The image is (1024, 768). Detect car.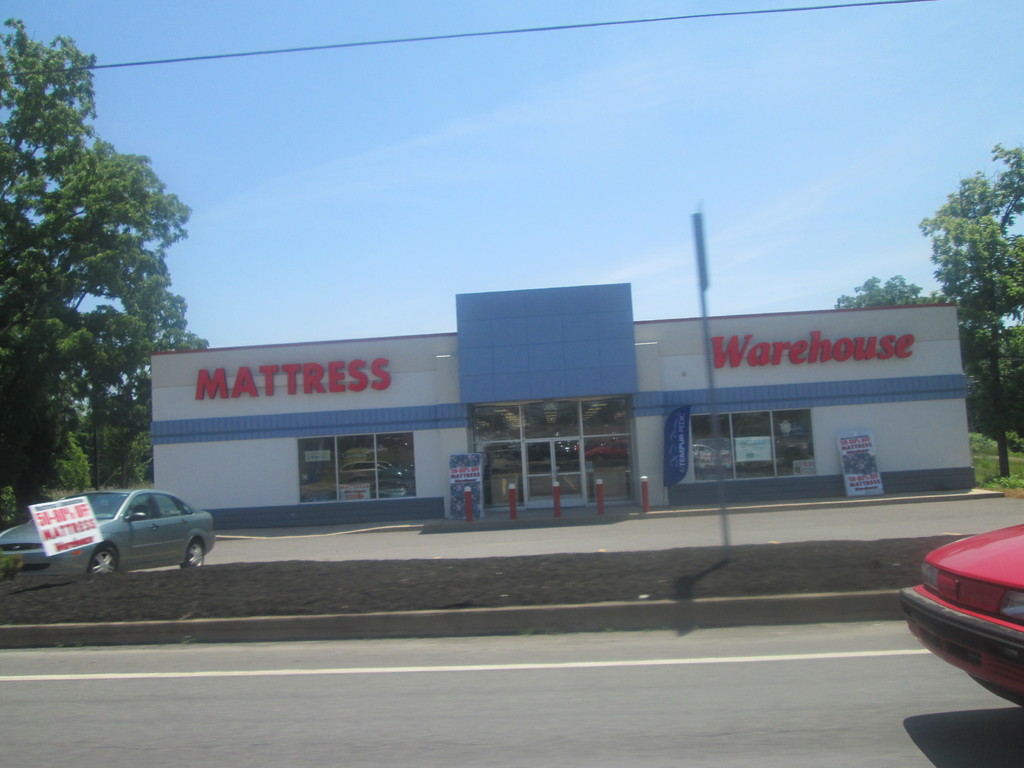
Detection: 893/527/1023/705.
